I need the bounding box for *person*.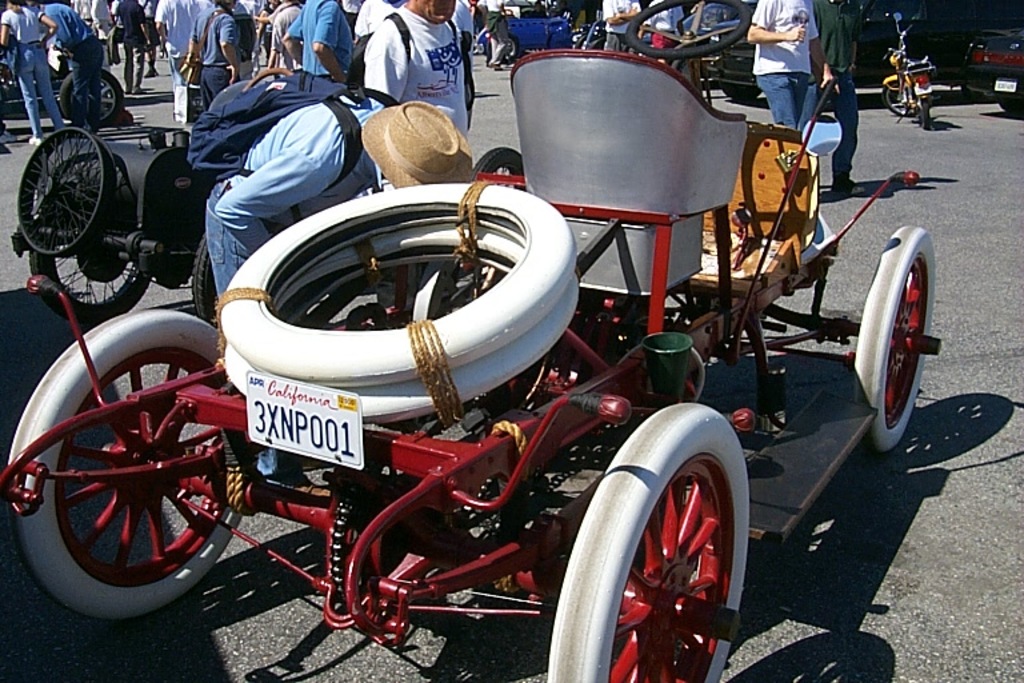
Here it is: <region>49, 0, 117, 133</region>.
